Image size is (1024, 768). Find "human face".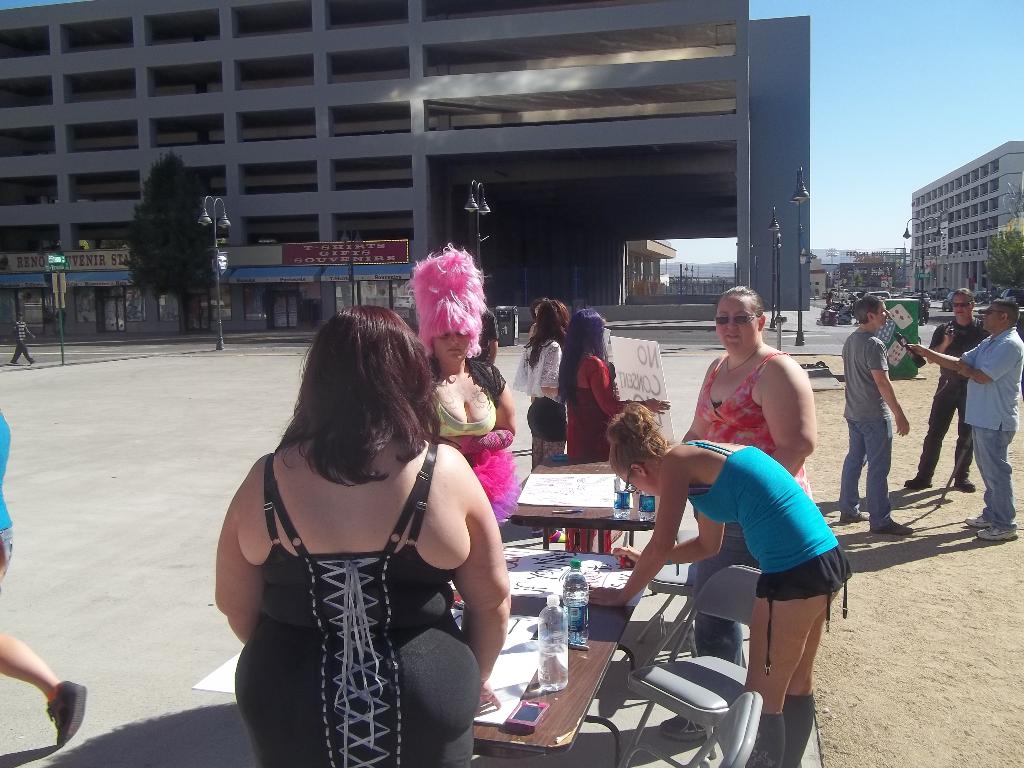
614, 474, 660, 500.
